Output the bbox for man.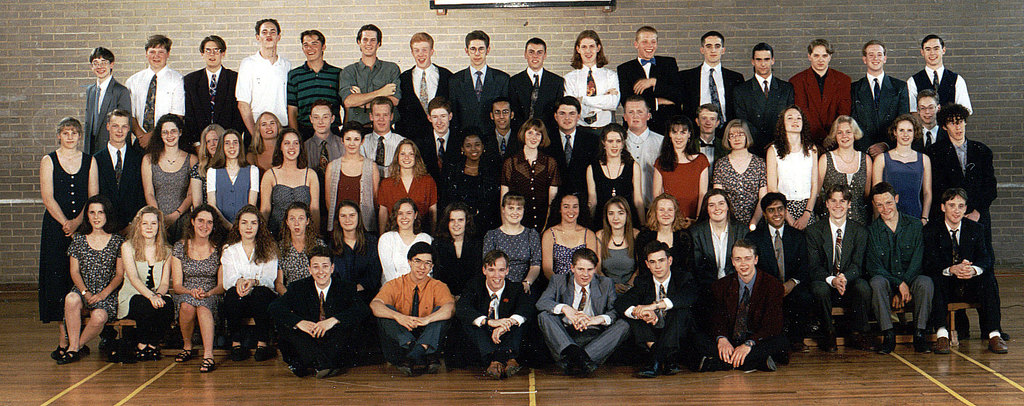
<bbox>507, 38, 565, 133</bbox>.
